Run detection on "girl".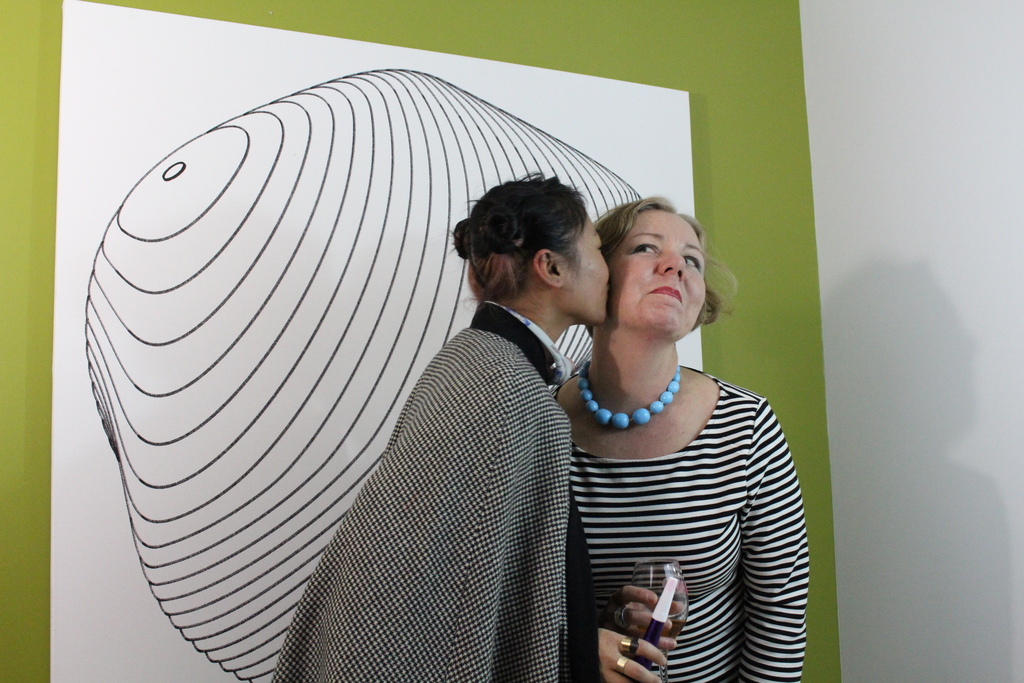
Result: detection(255, 174, 609, 682).
